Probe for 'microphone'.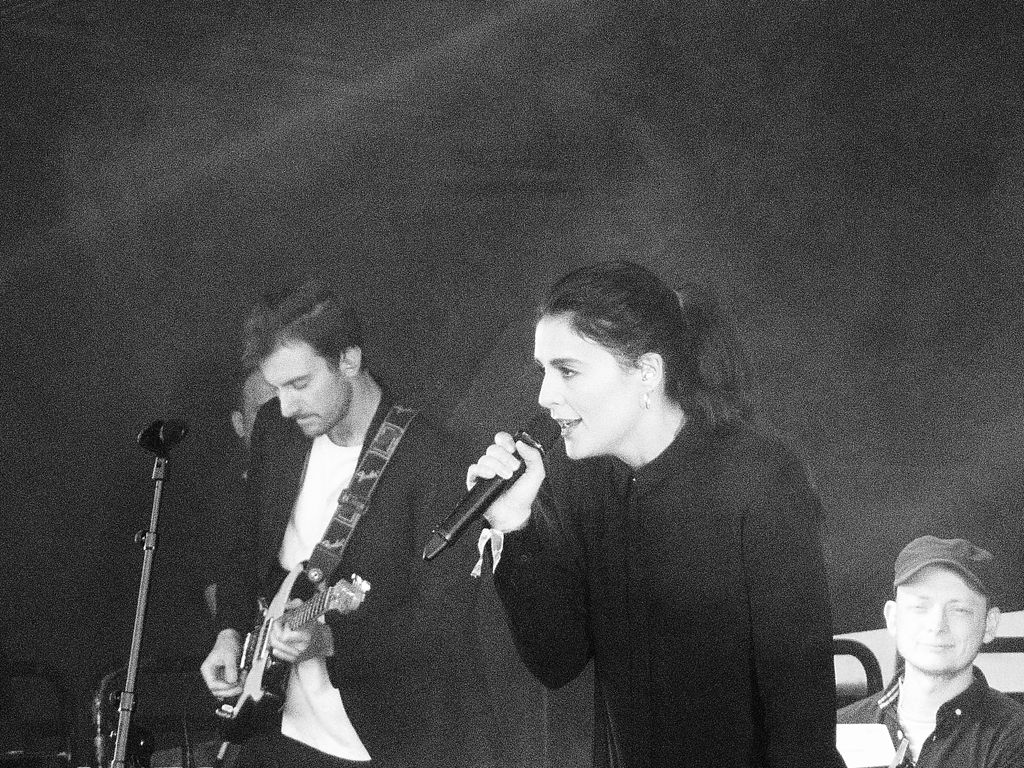
Probe result: 407 403 557 570.
